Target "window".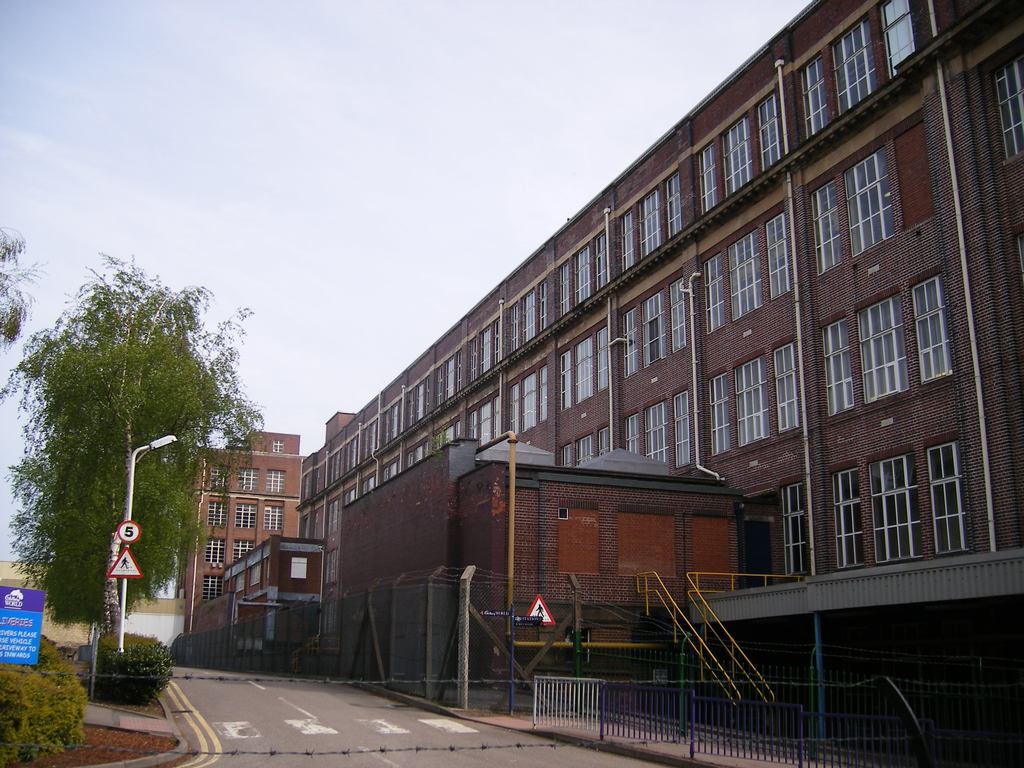
Target region: (x1=997, y1=45, x2=1023, y2=163).
